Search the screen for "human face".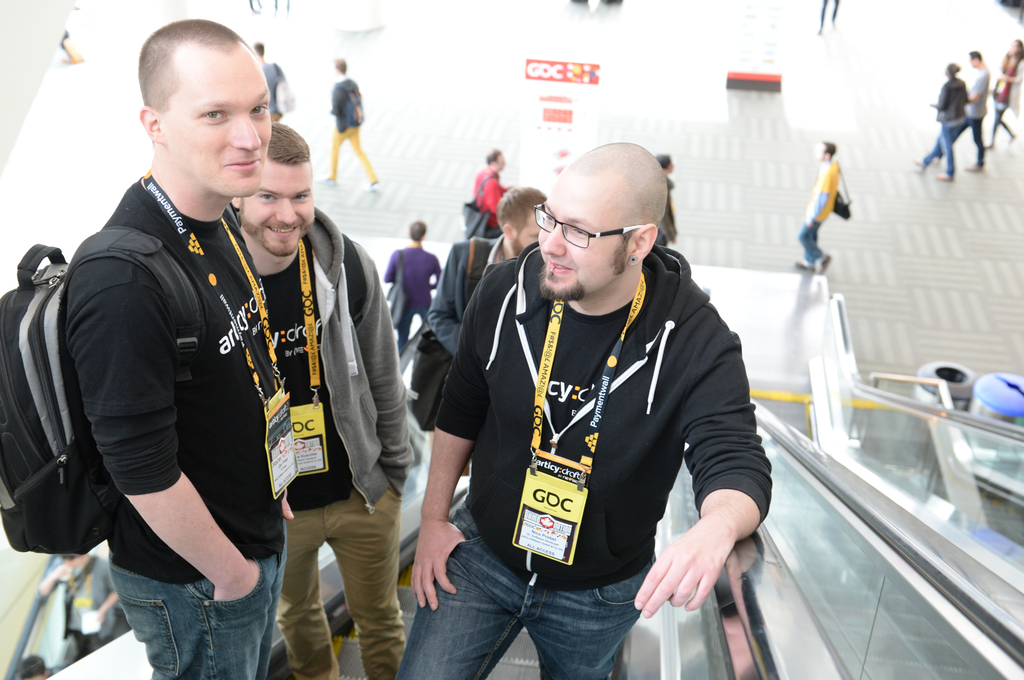
Found at box=[818, 143, 828, 163].
